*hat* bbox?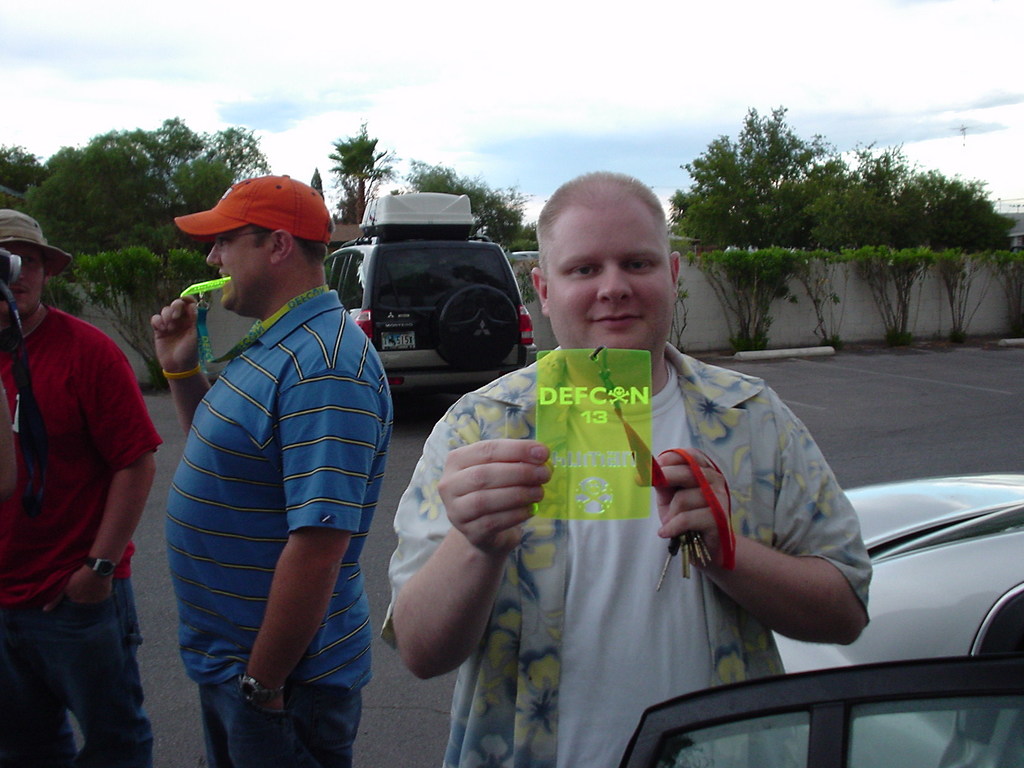
173:171:330:239
